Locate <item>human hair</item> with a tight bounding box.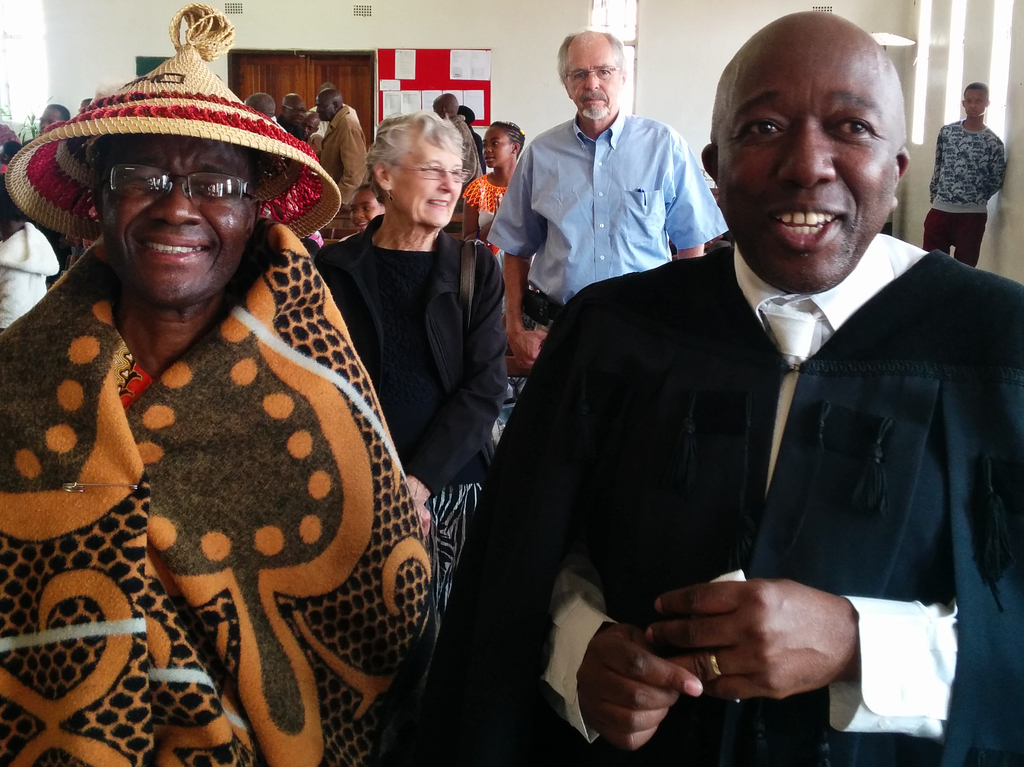
<box>493,122,527,159</box>.
